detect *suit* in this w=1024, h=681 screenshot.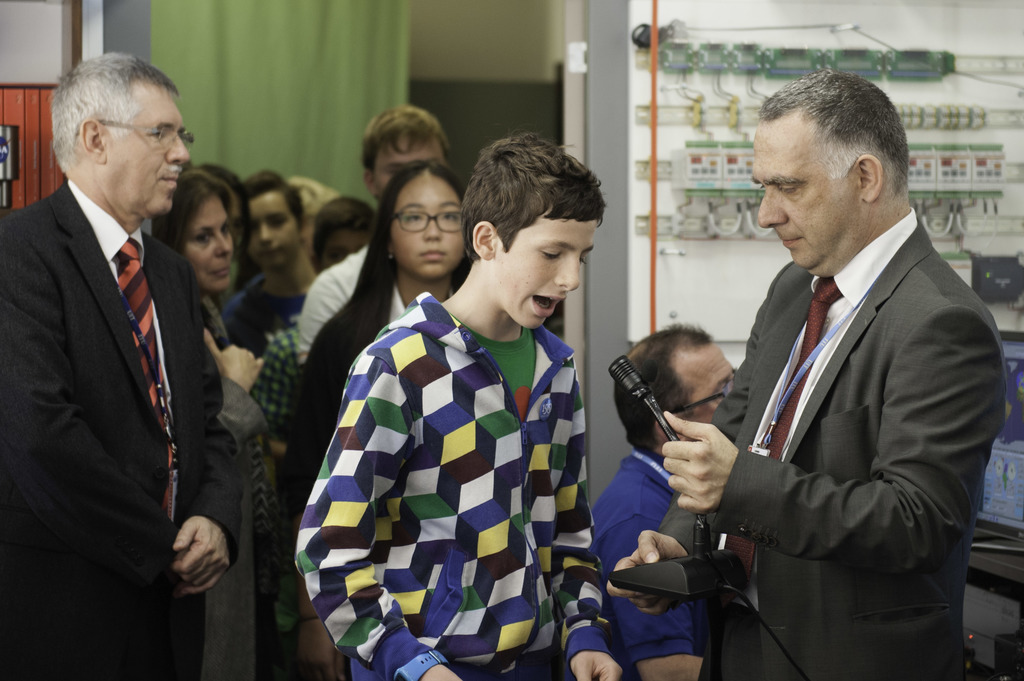
Detection: (19,42,247,656).
